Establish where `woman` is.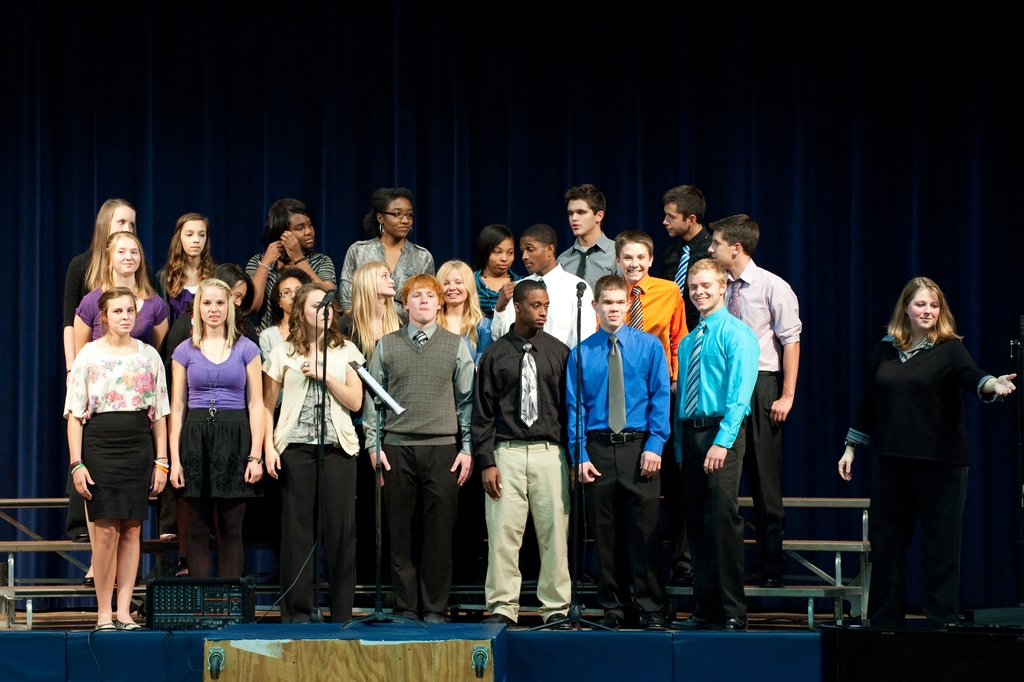
Established at x1=152, y1=210, x2=225, y2=356.
